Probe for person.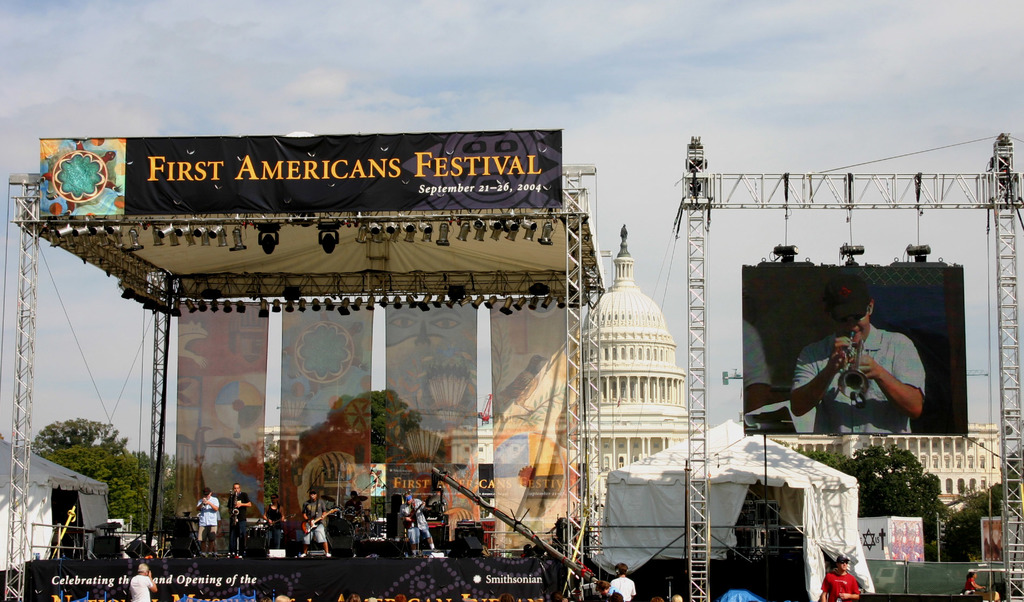
Probe result: x1=226 y1=483 x2=251 y2=558.
